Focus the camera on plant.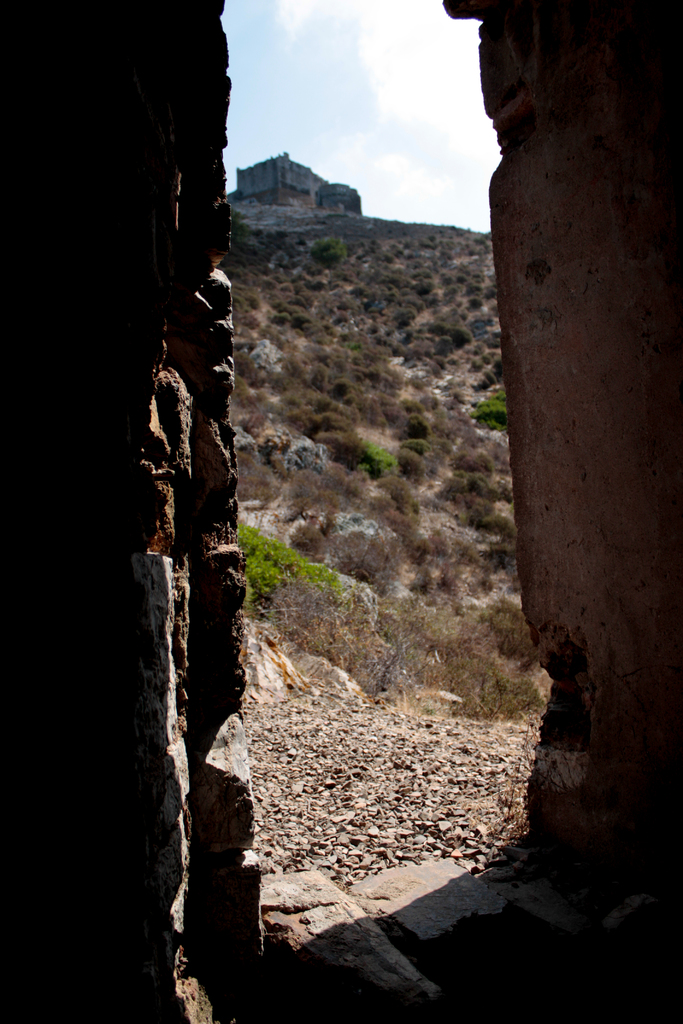
Focus region: (x1=325, y1=378, x2=355, y2=404).
